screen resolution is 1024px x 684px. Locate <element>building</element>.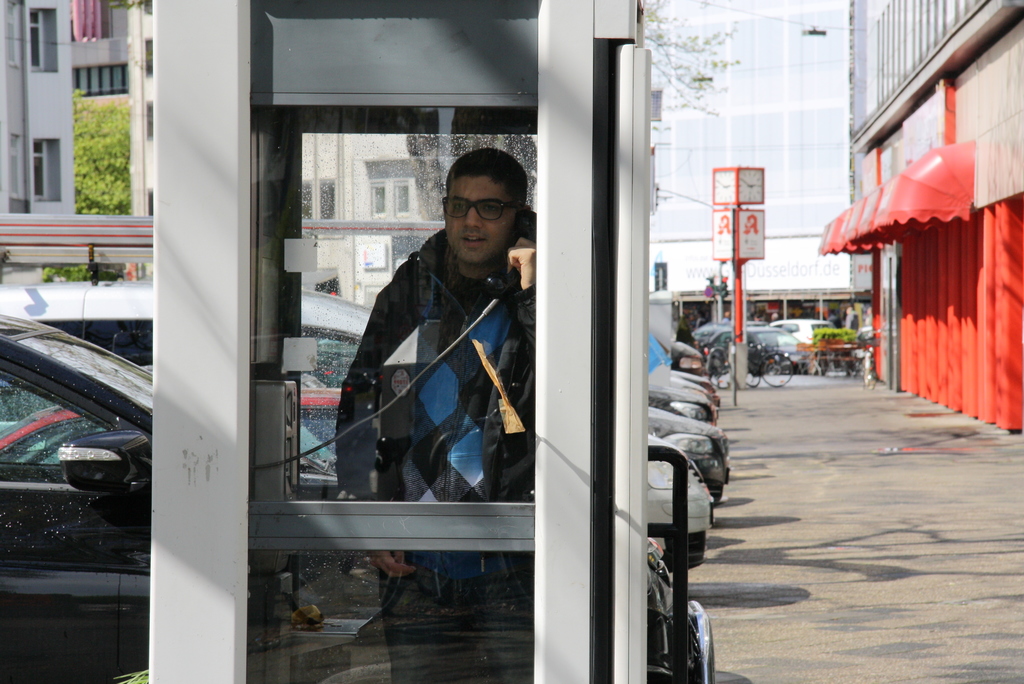
<region>648, 2, 863, 341</region>.
